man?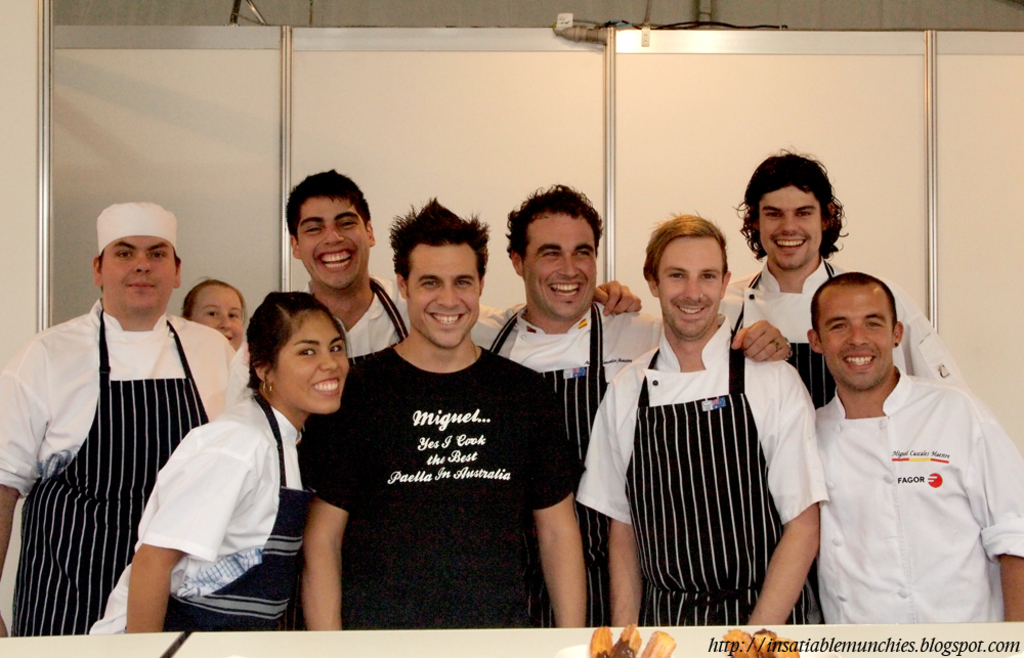
Rect(577, 215, 824, 621)
